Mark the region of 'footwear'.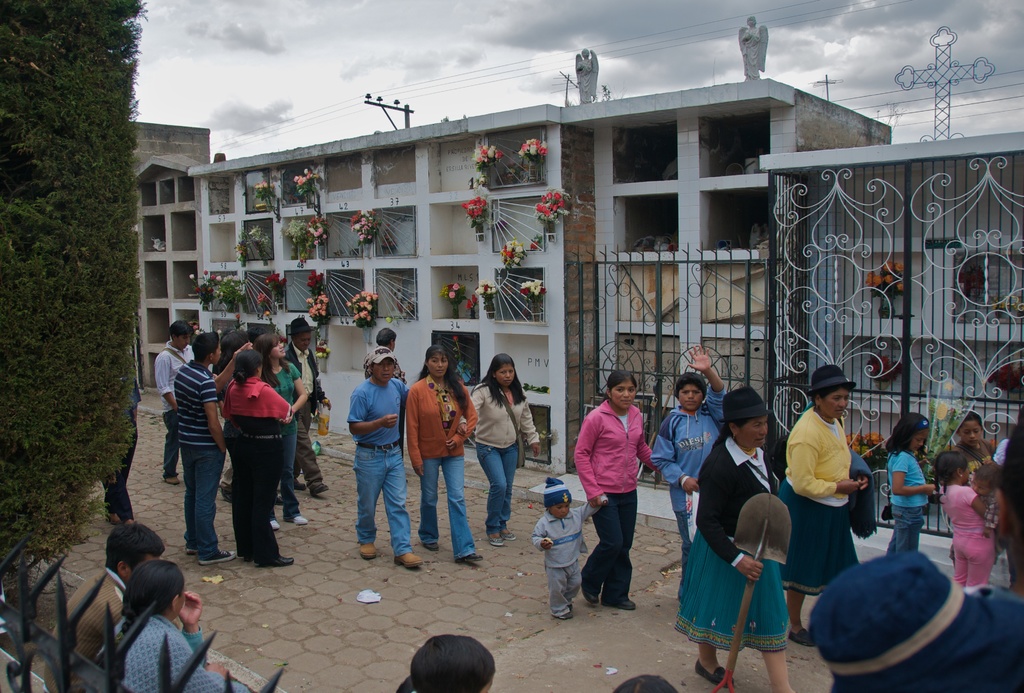
Region: (287,514,305,528).
